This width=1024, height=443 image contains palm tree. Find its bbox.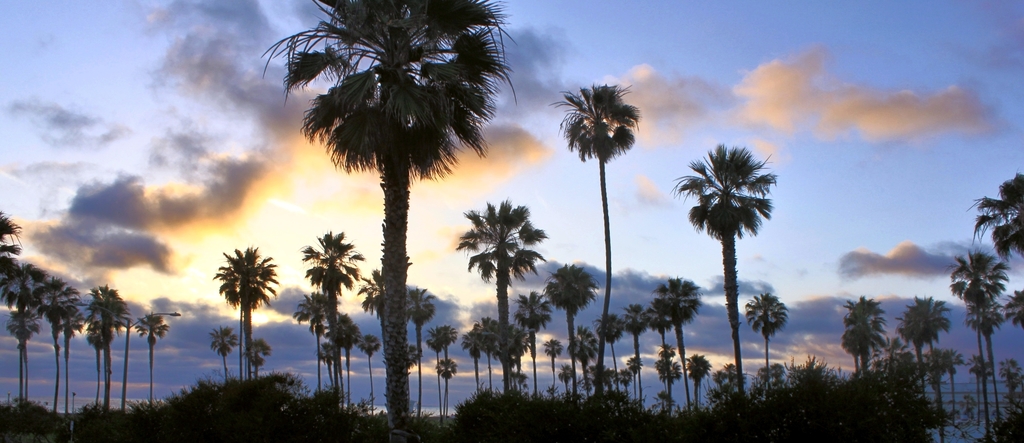
bbox=[687, 350, 701, 392].
